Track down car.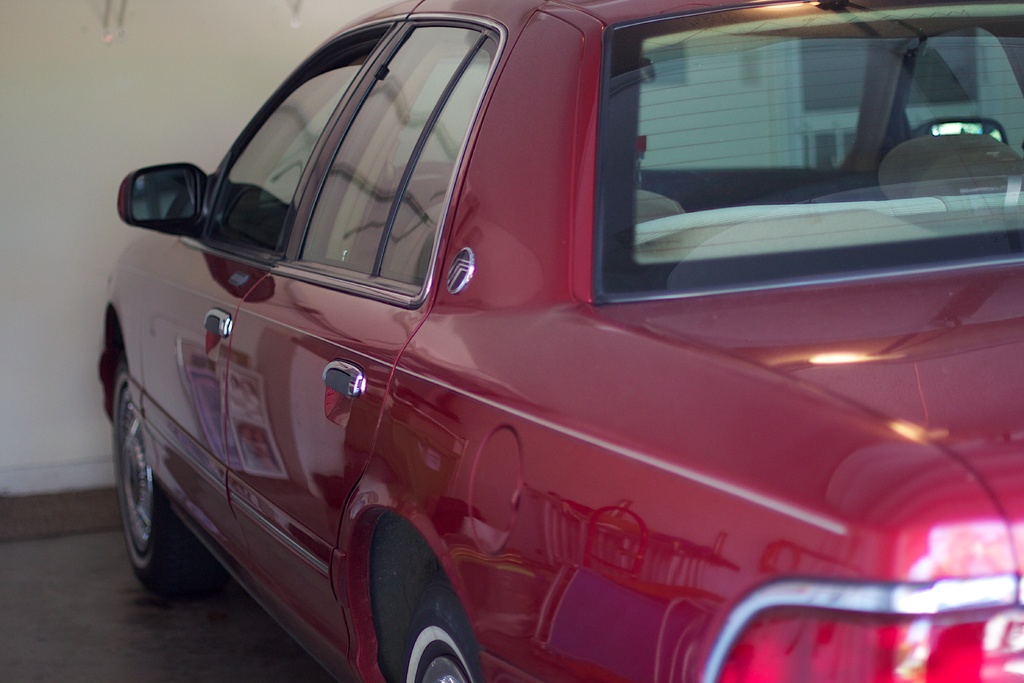
Tracked to (93,0,1023,682).
